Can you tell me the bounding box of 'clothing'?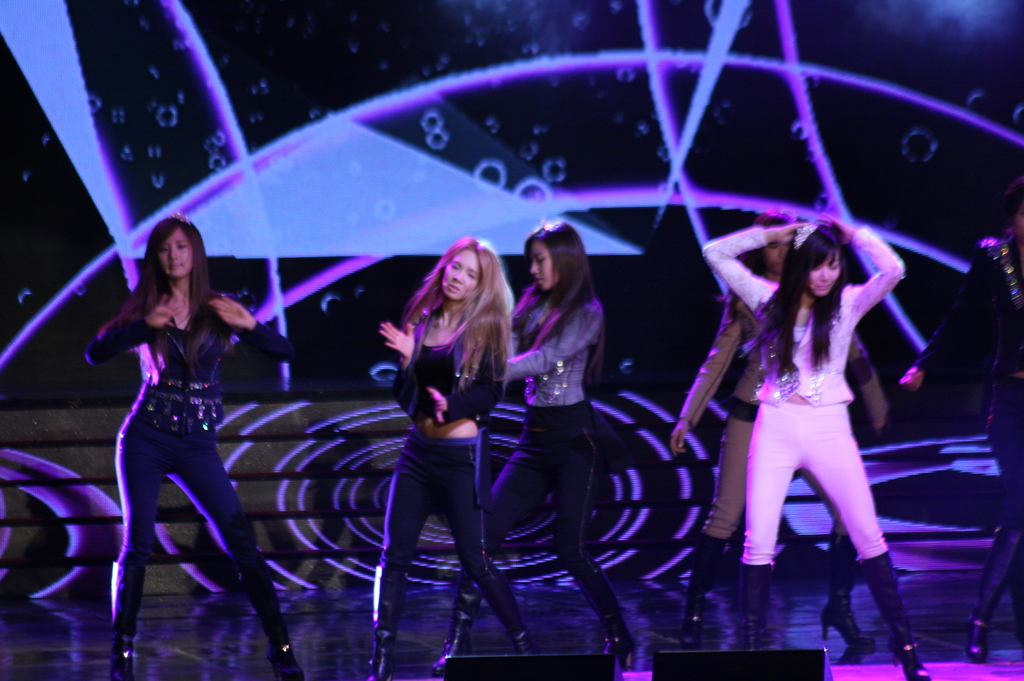
364, 427, 521, 643.
